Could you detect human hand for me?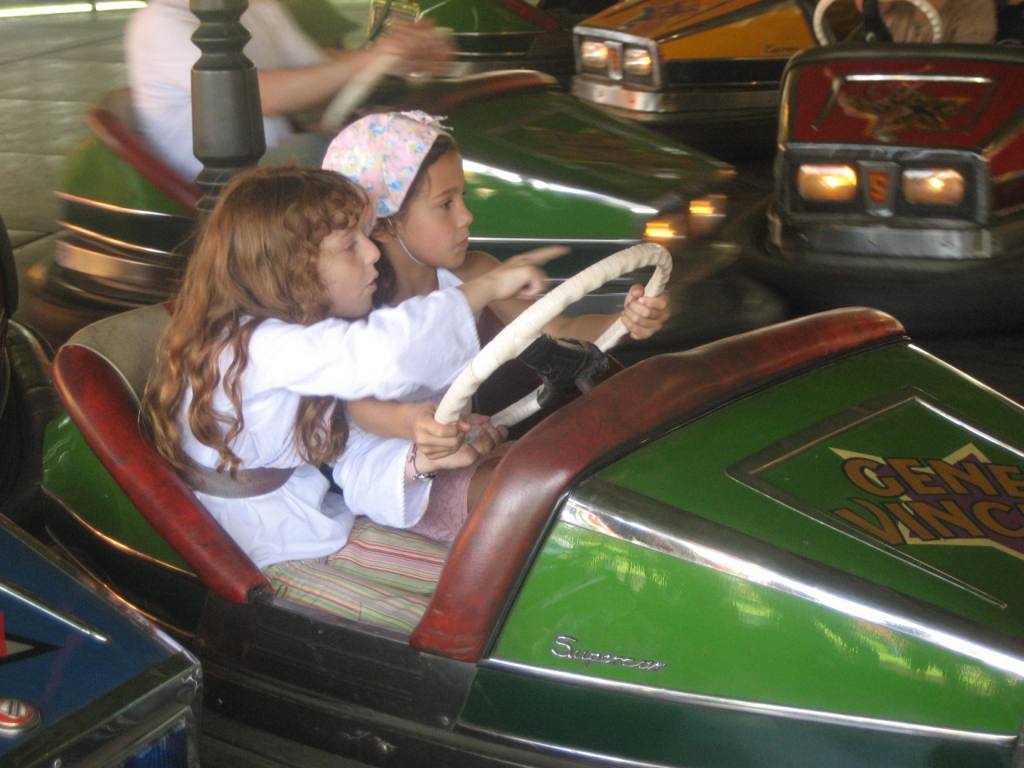
Detection result: x1=482 y1=241 x2=569 y2=300.
